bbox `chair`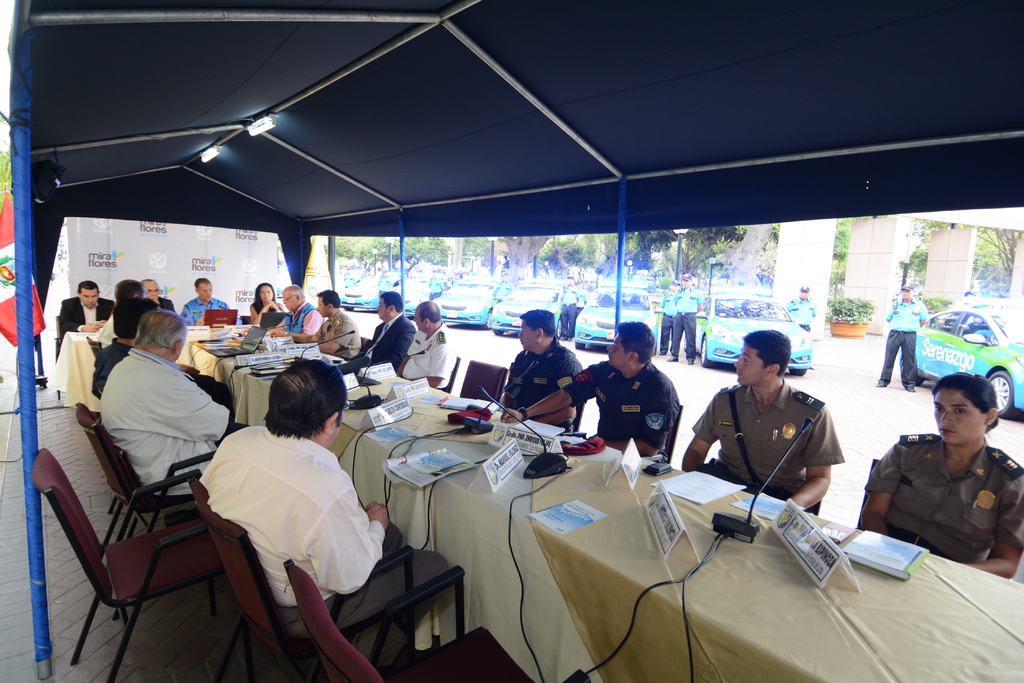
pyautogui.locateOnScreen(666, 405, 682, 464)
